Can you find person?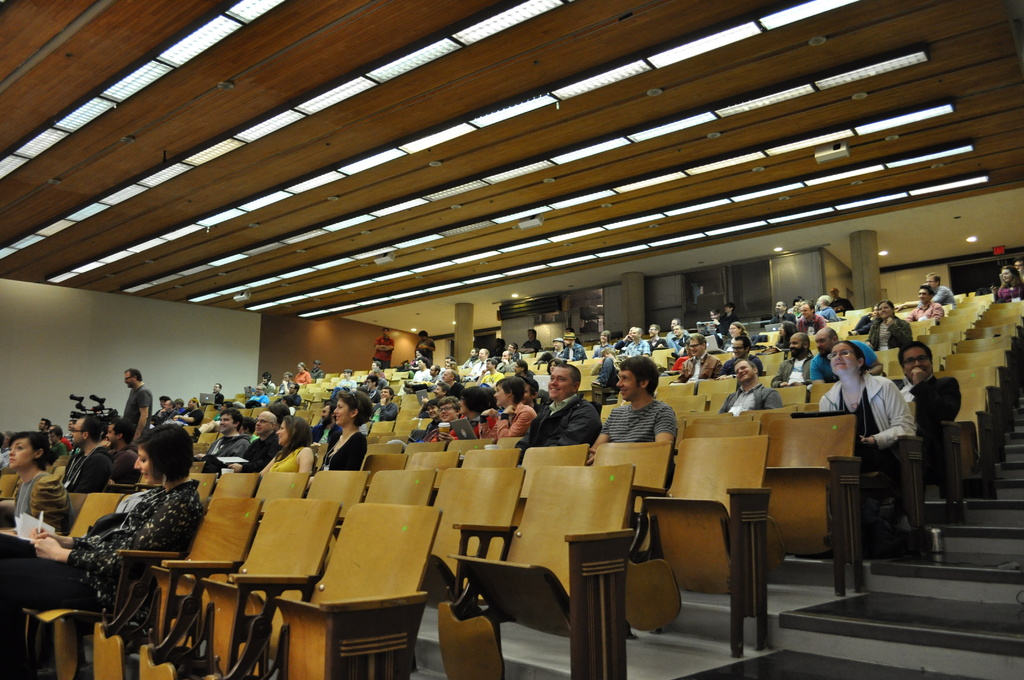
Yes, bounding box: left=374, top=327, right=396, bottom=366.
